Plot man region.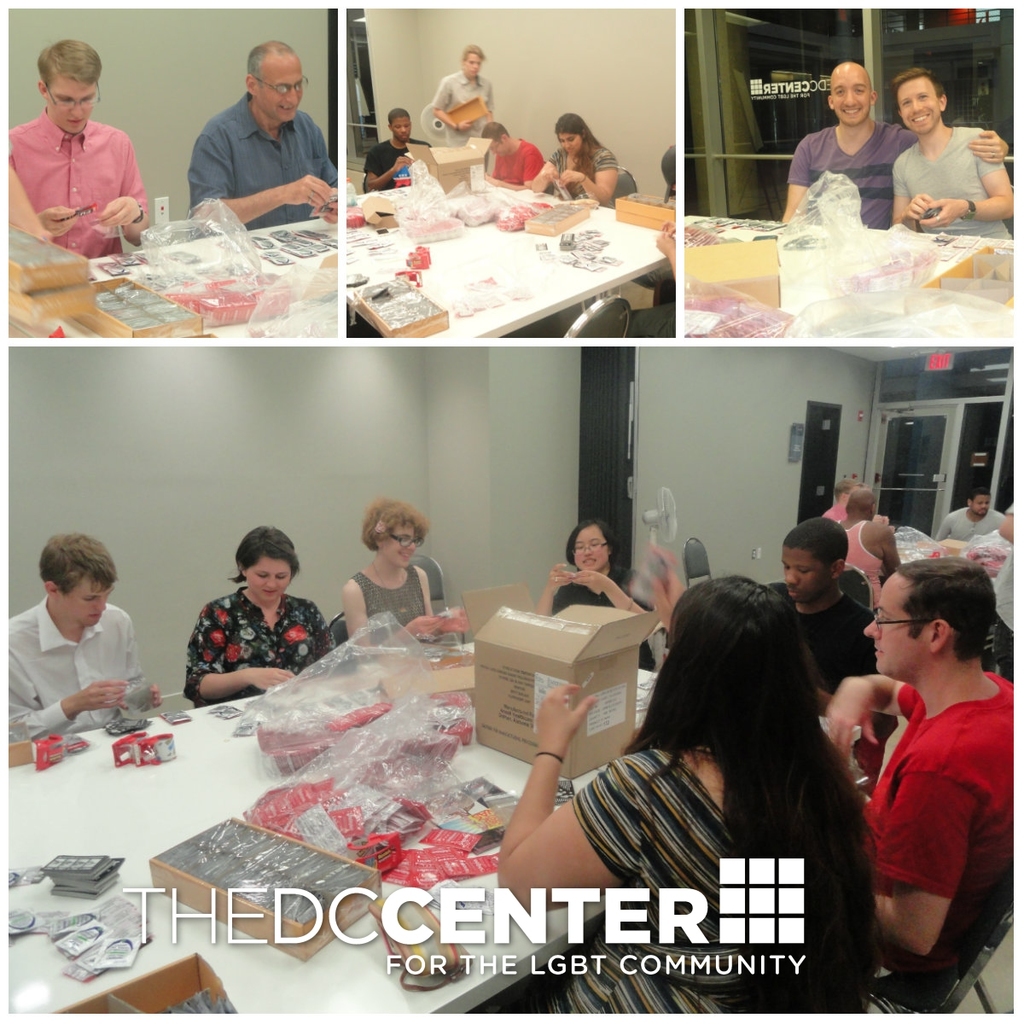
Plotted at l=887, t=66, r=1018, b=242.
